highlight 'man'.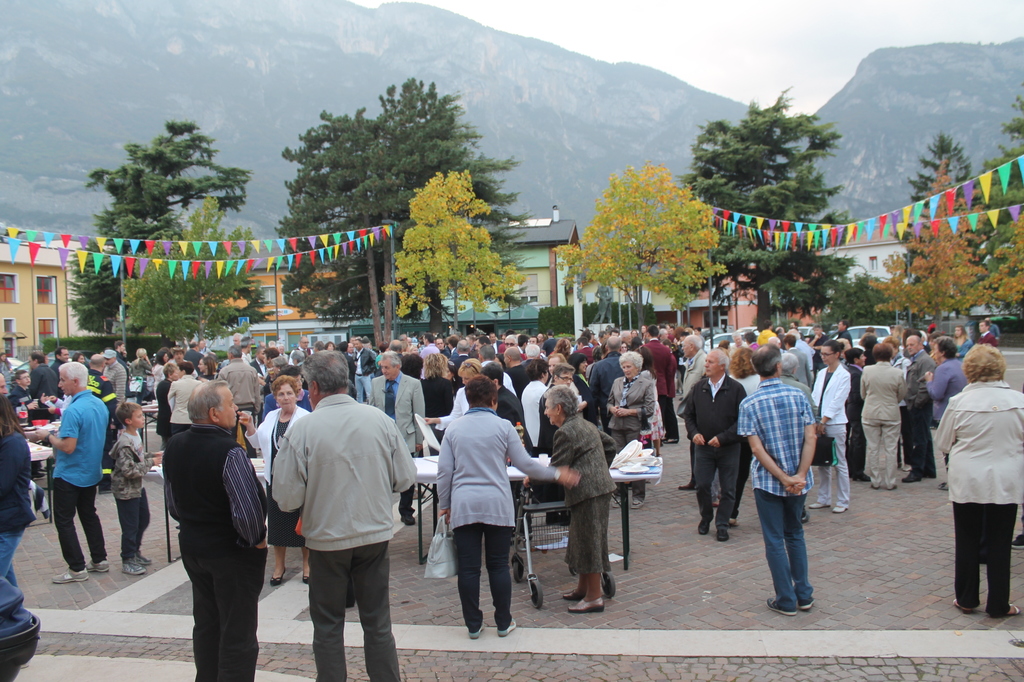
Highlighted region: left=261, top=345, right=411, bottom=681.
